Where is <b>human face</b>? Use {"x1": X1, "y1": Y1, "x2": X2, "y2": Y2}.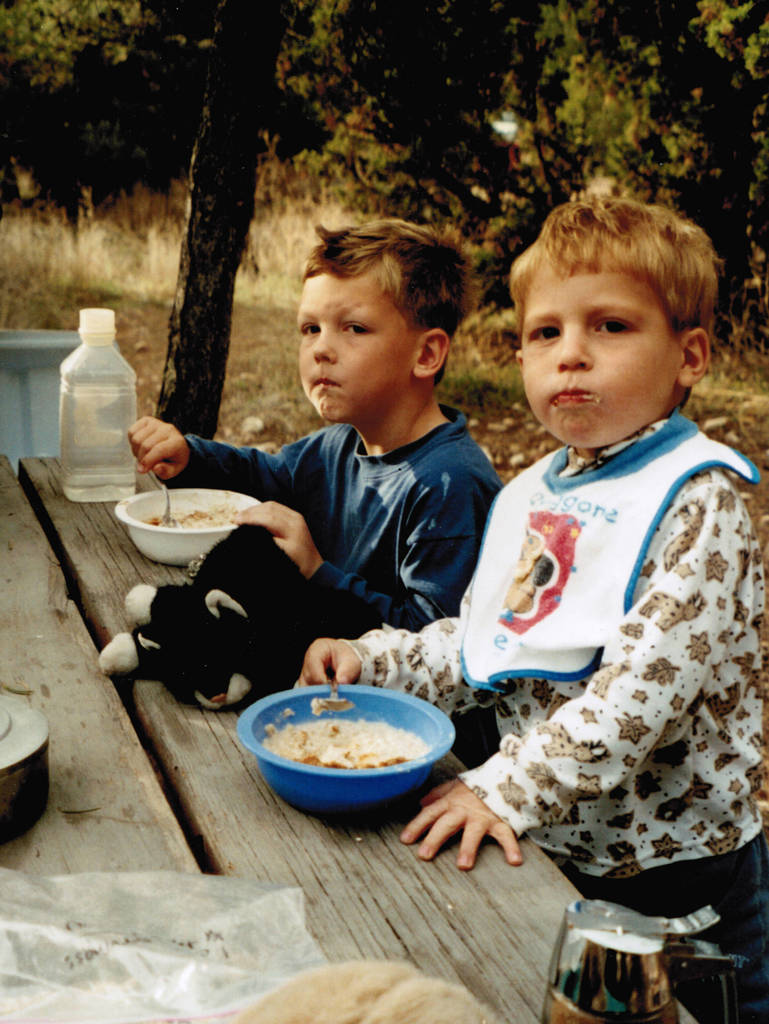
{"x1": 514, "y1": 251, "x2": 686, "y2": 449}.
